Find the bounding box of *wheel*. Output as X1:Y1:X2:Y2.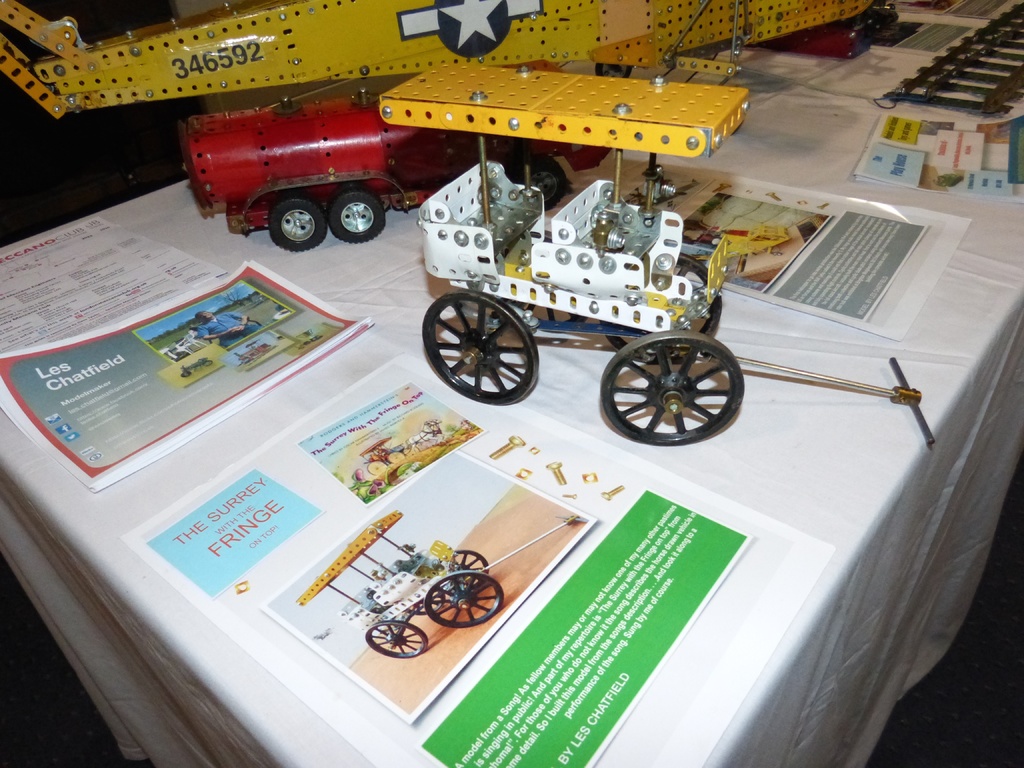
330:188:386:240.
